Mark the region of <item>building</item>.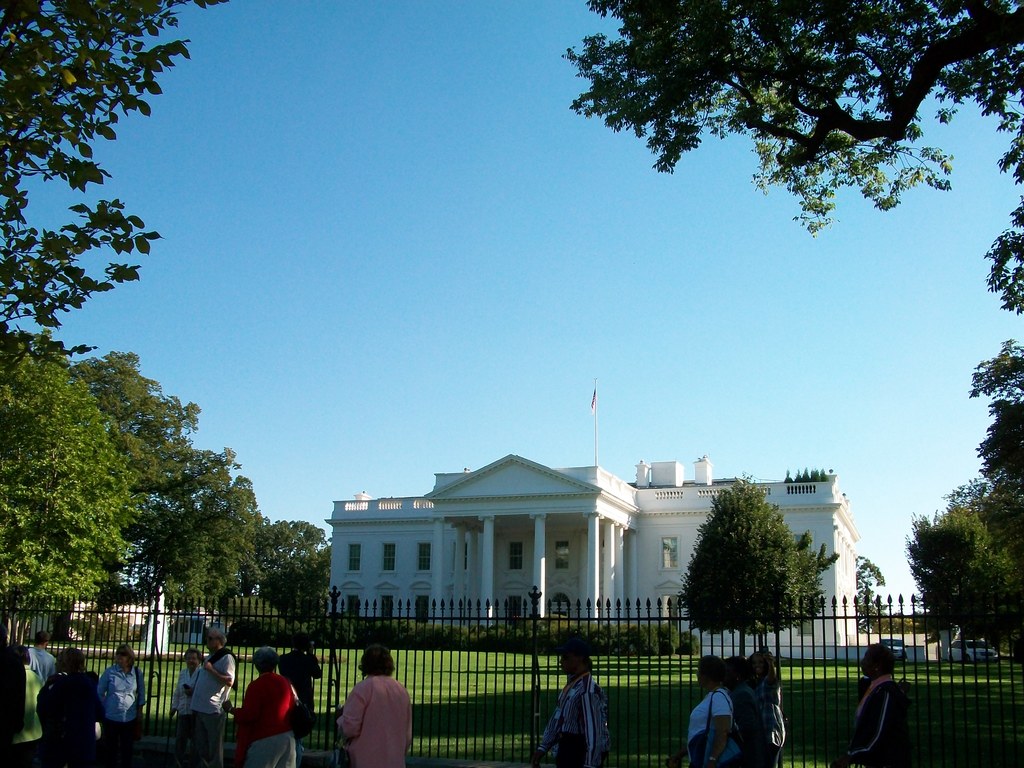
Region: left=328, top=379, right=863, bottom=657.
